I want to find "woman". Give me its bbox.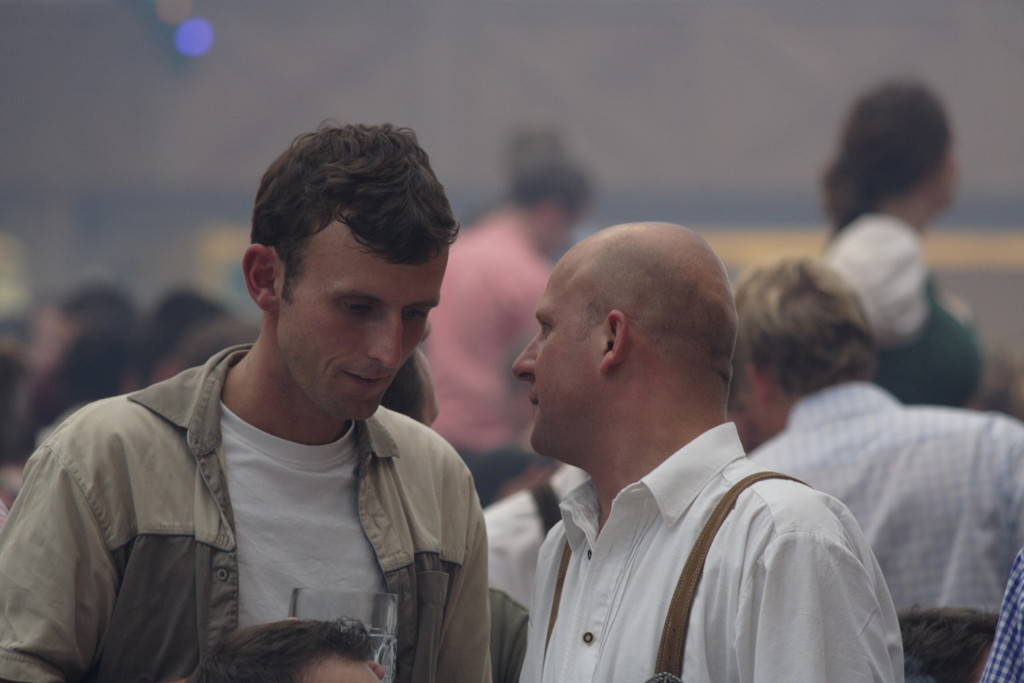
left=822, top=83, right=1000, bottom=407.
